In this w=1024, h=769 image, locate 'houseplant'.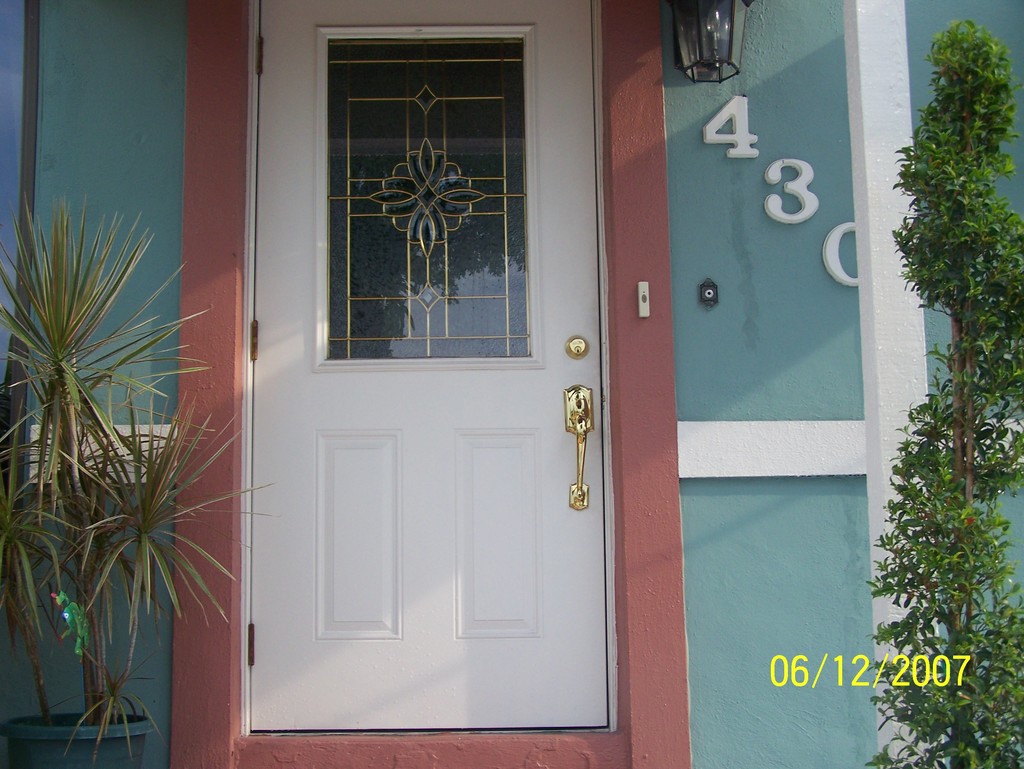
Bounding box: Rect(0, 197, 276, 768).
